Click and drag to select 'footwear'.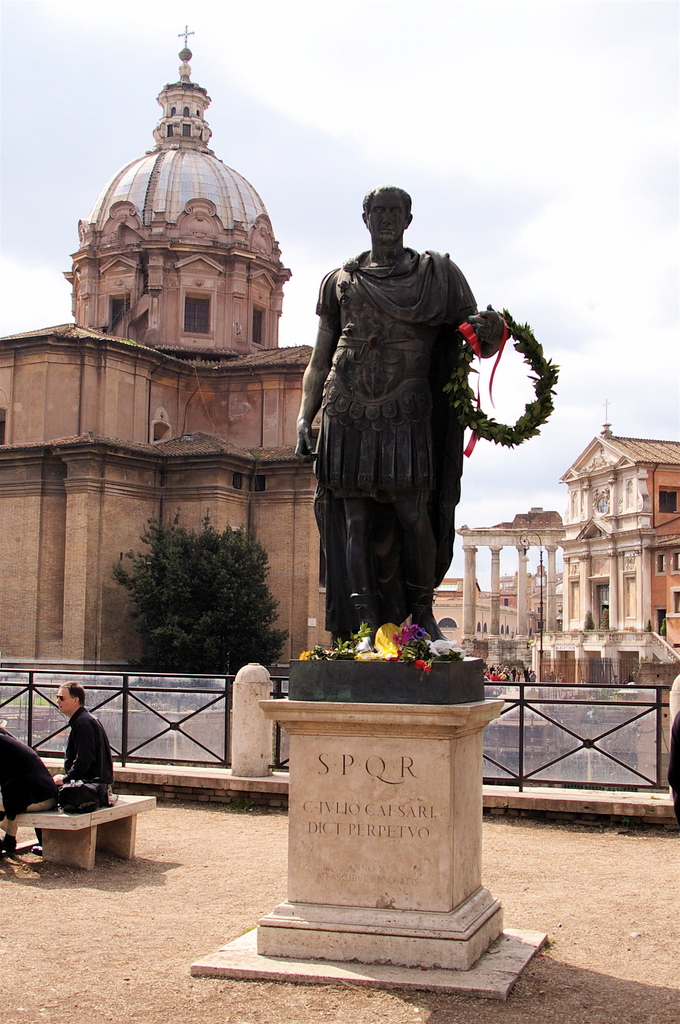
Selection: rect(31, 843, 42, 855).
